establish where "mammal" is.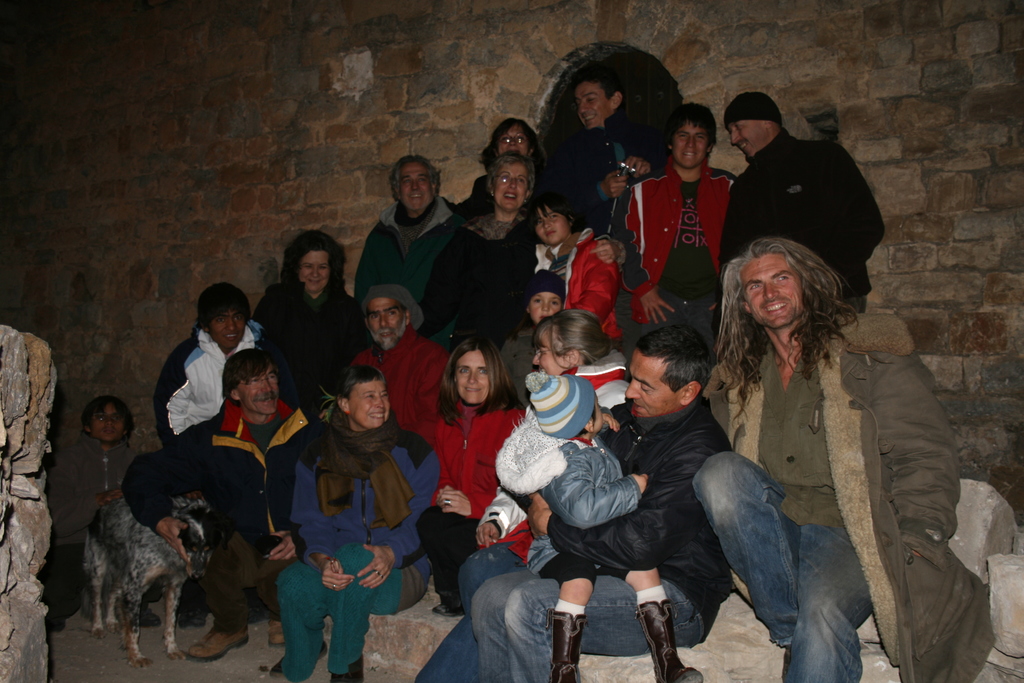
Established at 425/156/536/349.
